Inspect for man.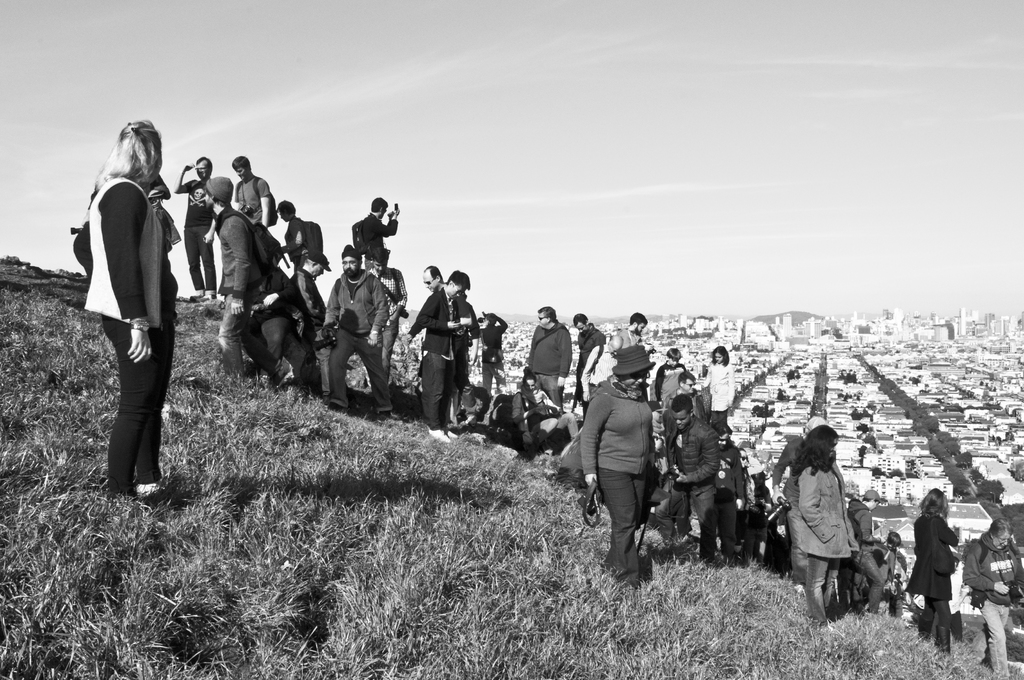
Inspection: bbox(847, 484, 891, 612).
